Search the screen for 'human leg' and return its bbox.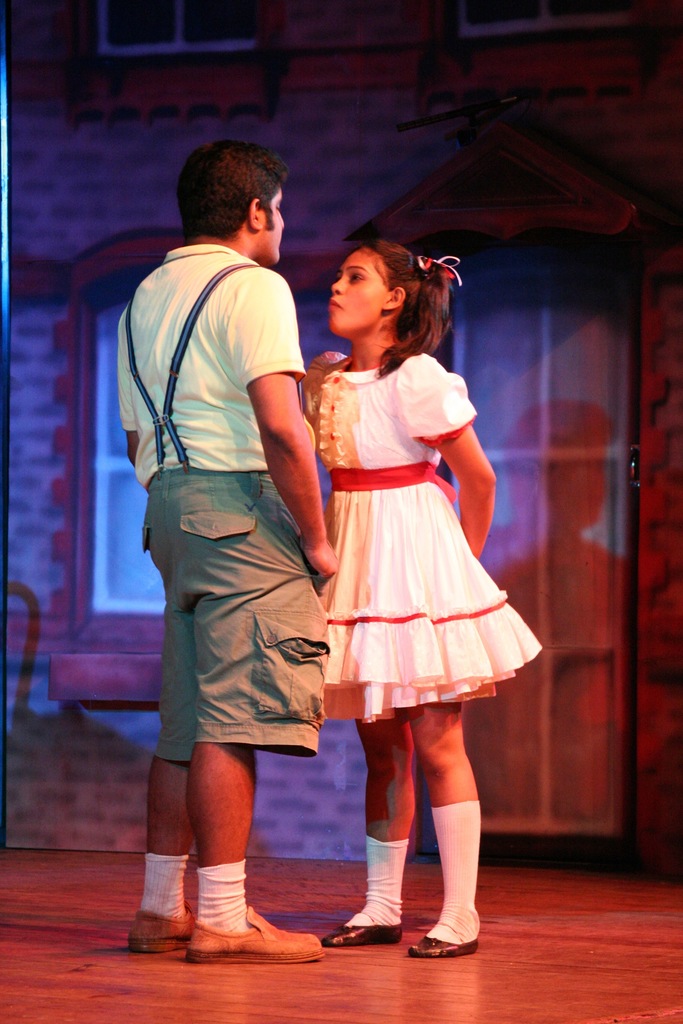
Found: {"left": 410, "top": 700, "right": 489, "bottom": 960}.
